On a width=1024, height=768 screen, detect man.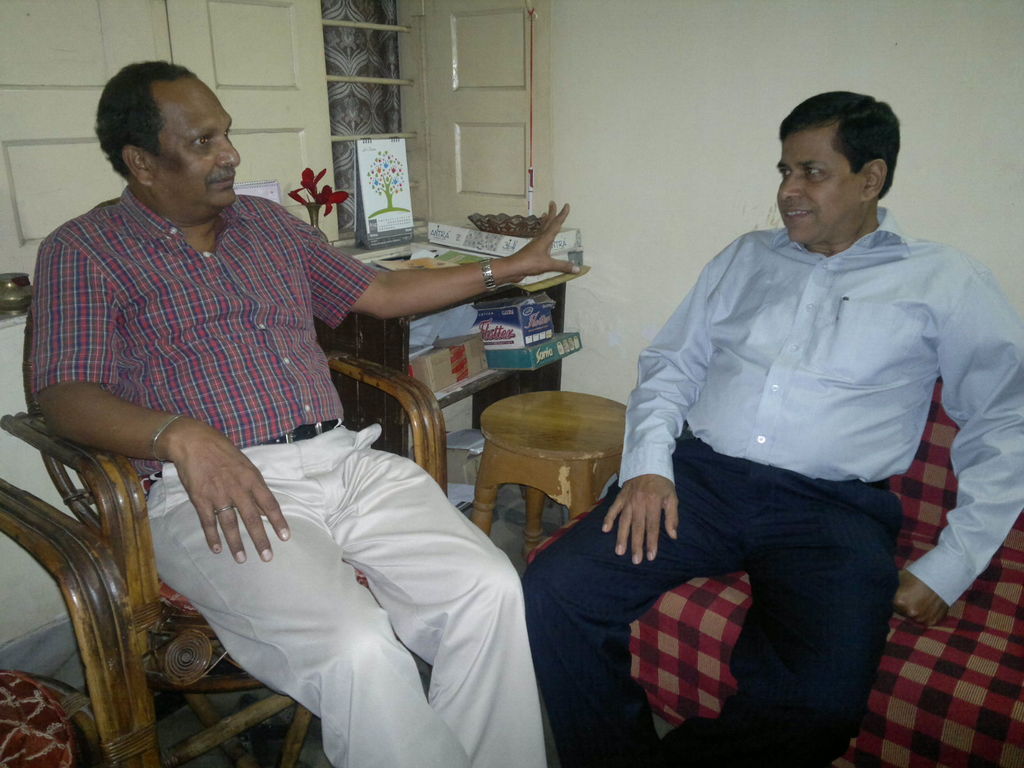
<region>37, 84, 518, 734</region>.
